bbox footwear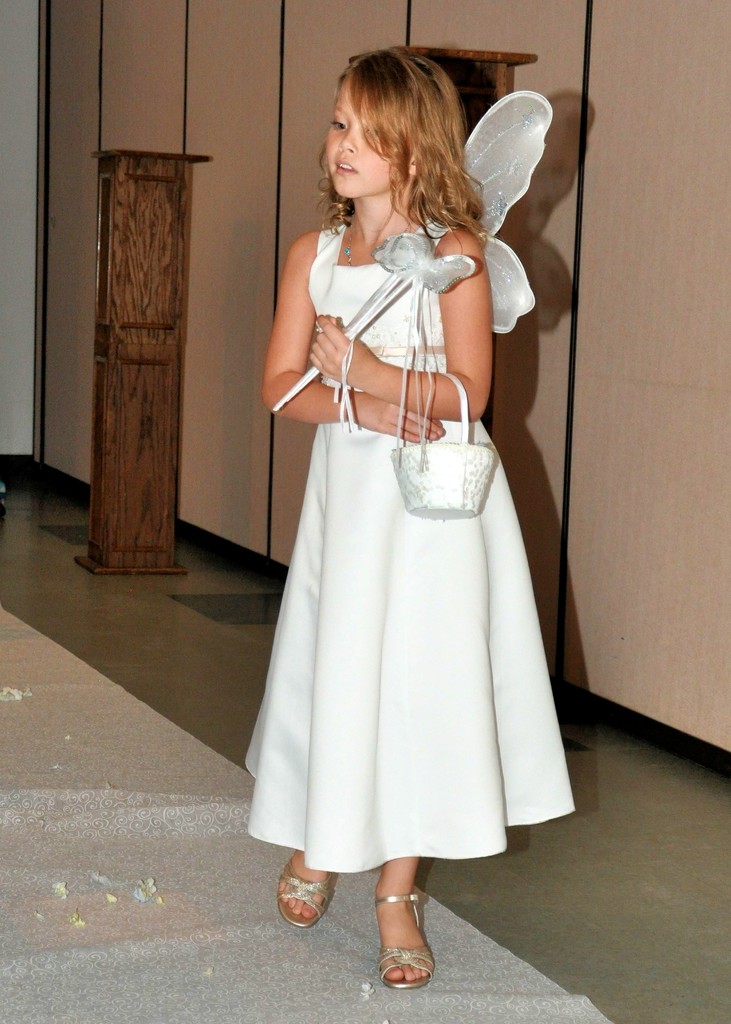
[left=373, top=891, right=434, bottom=982]
